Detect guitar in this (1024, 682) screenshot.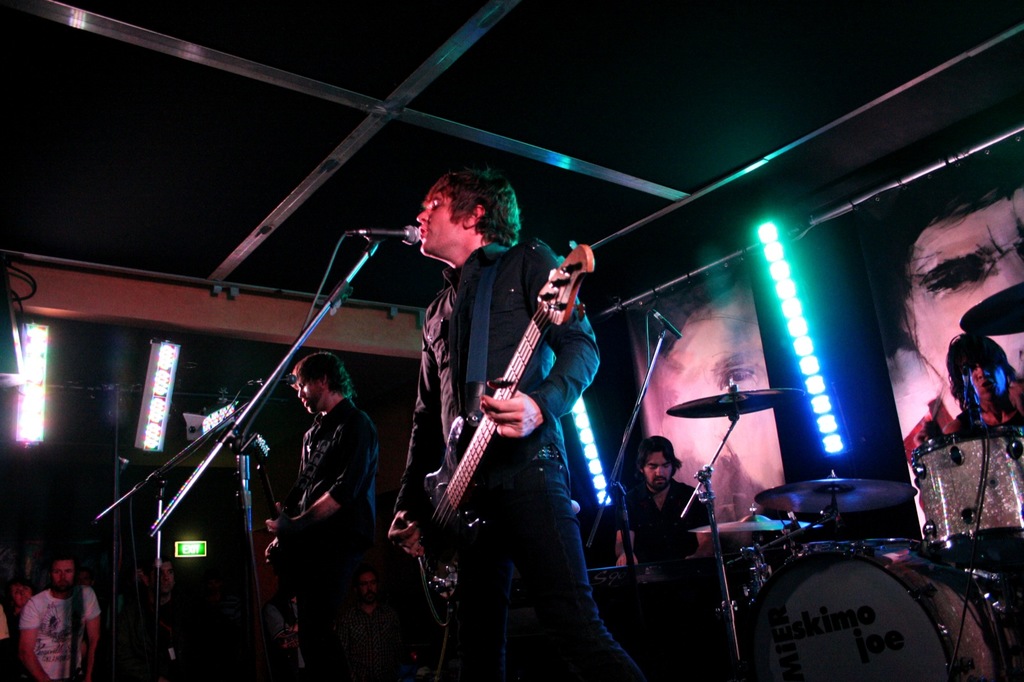
Detection: x1=248, y1=427, x2=324, y2=593.
